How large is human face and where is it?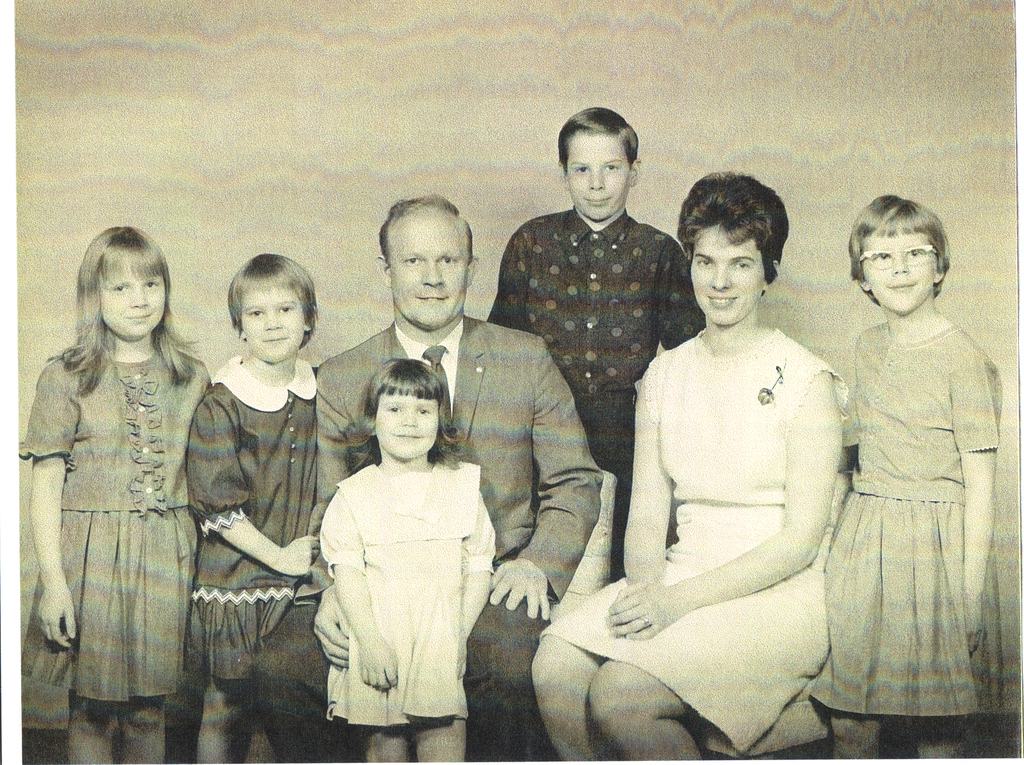
Bounding box: bbox=[380, 393, 432, 460].
